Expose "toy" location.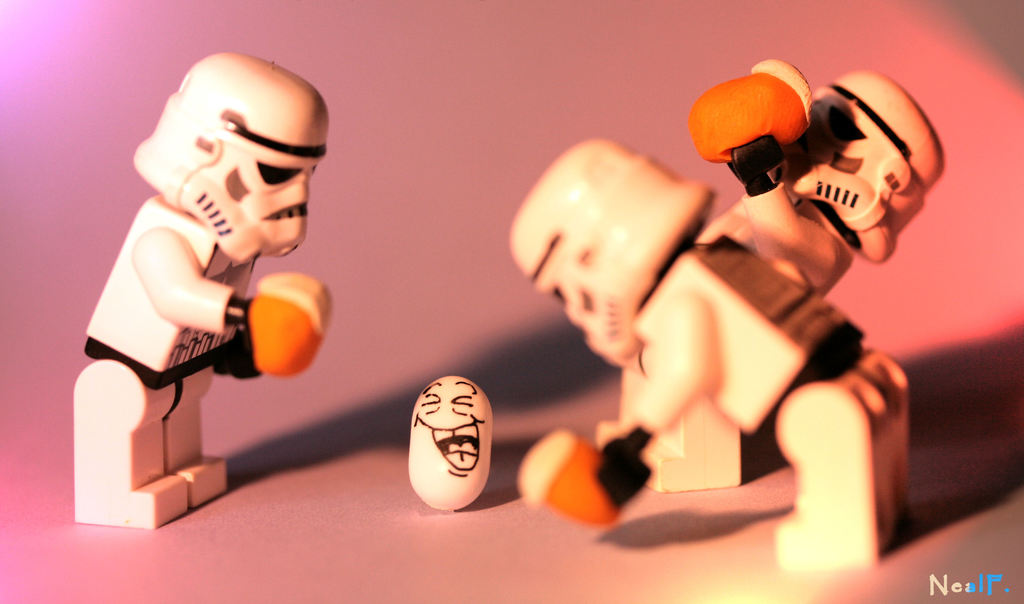
Exposed at box(514, 426, 656, 522).
